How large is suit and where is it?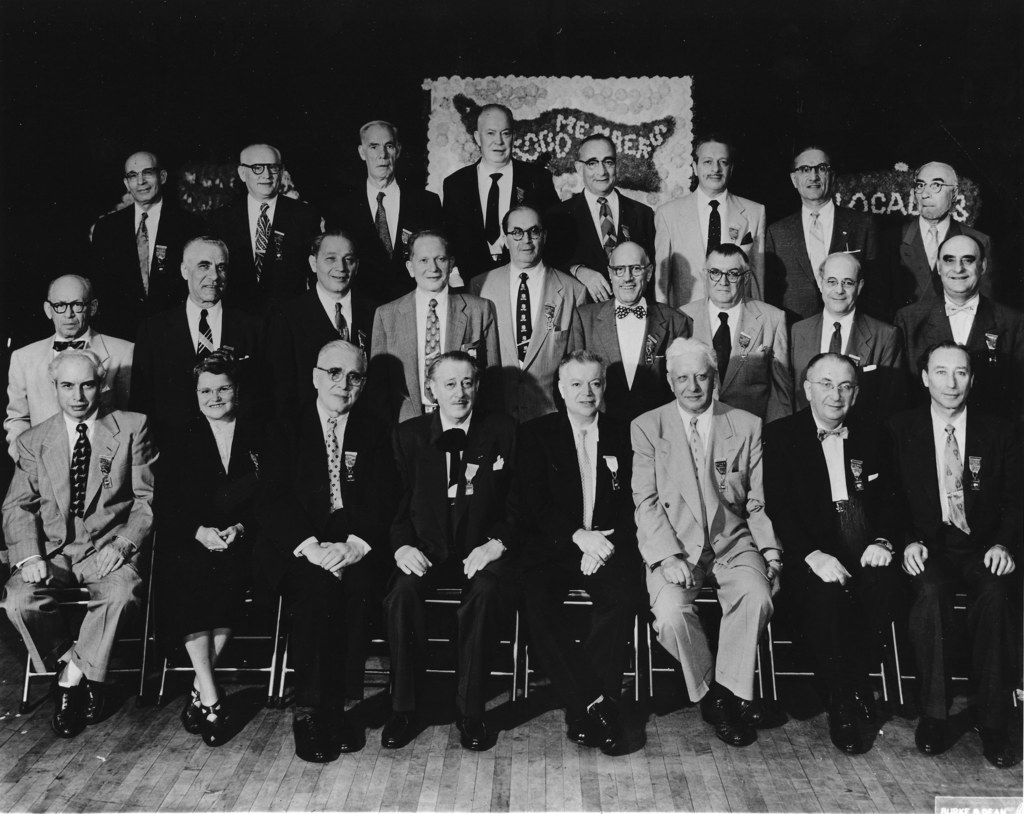
Bounding box: [145,404,284,657].
